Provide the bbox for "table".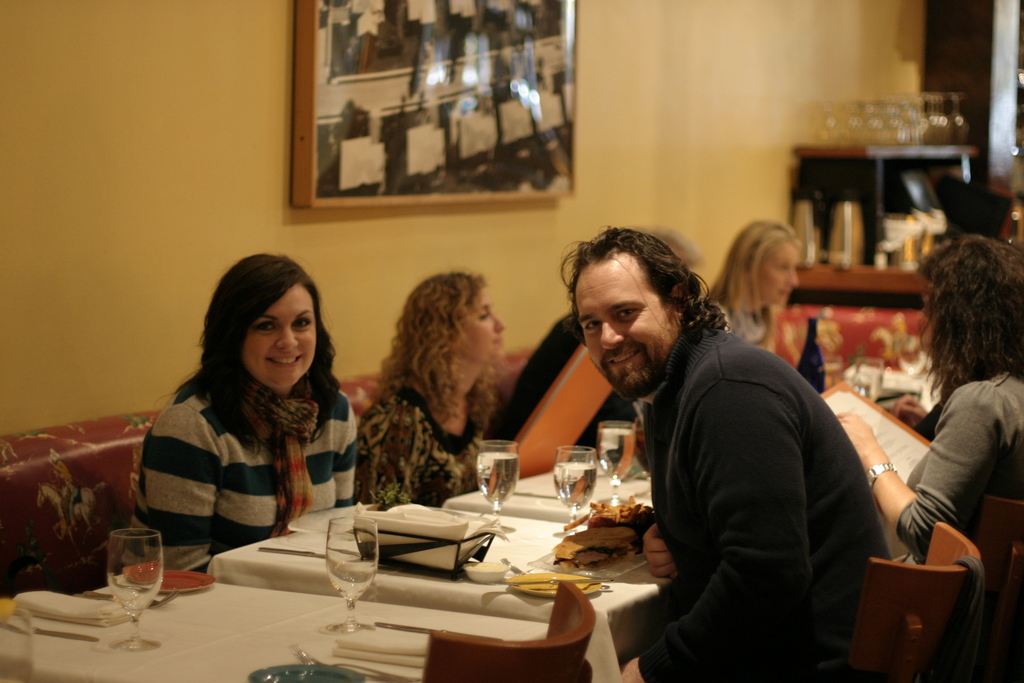
{"left": 202, "top": 472, "right": 728, "bottom": 668}.
